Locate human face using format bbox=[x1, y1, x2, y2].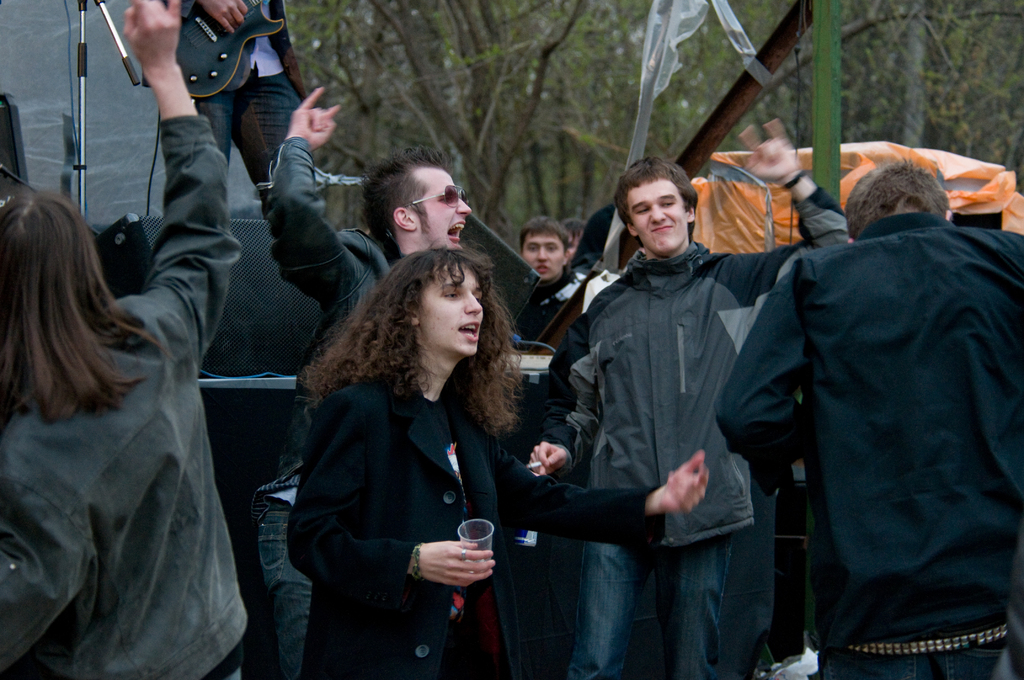
bbox=[417, 254, 484, 354].
